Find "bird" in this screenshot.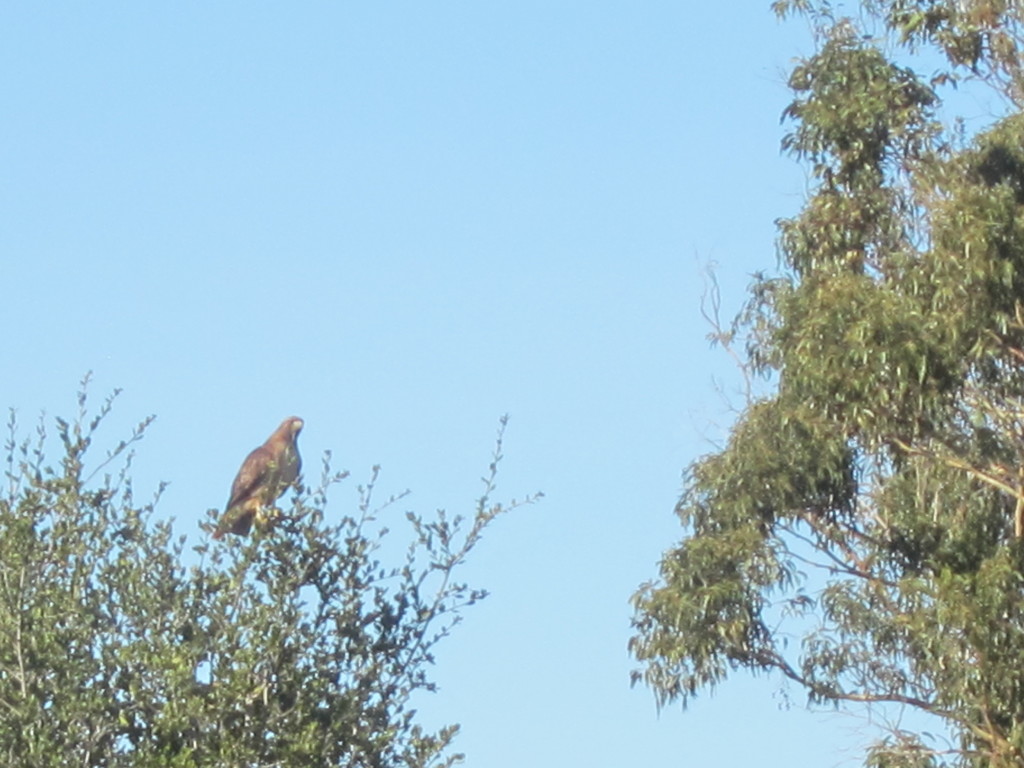
The bounding box for "bird" is [206, 426, 302, 557].
